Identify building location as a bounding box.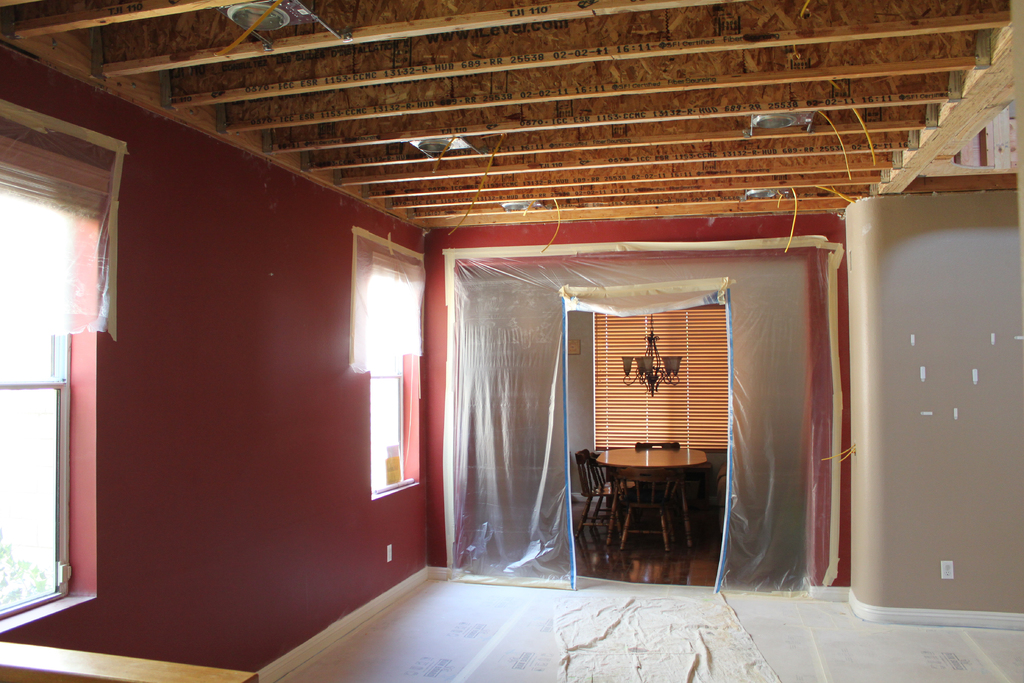
<box>2,0,1023,682</box>.
